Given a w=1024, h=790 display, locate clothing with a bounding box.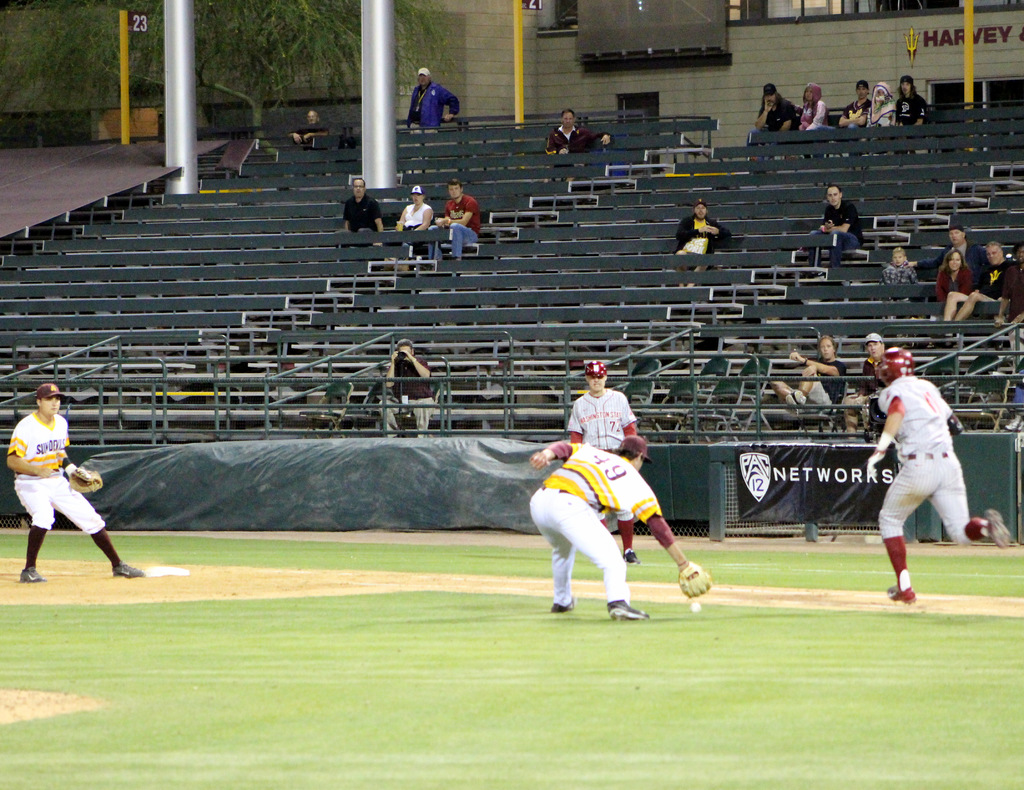
Located: [378,354,437,438].
